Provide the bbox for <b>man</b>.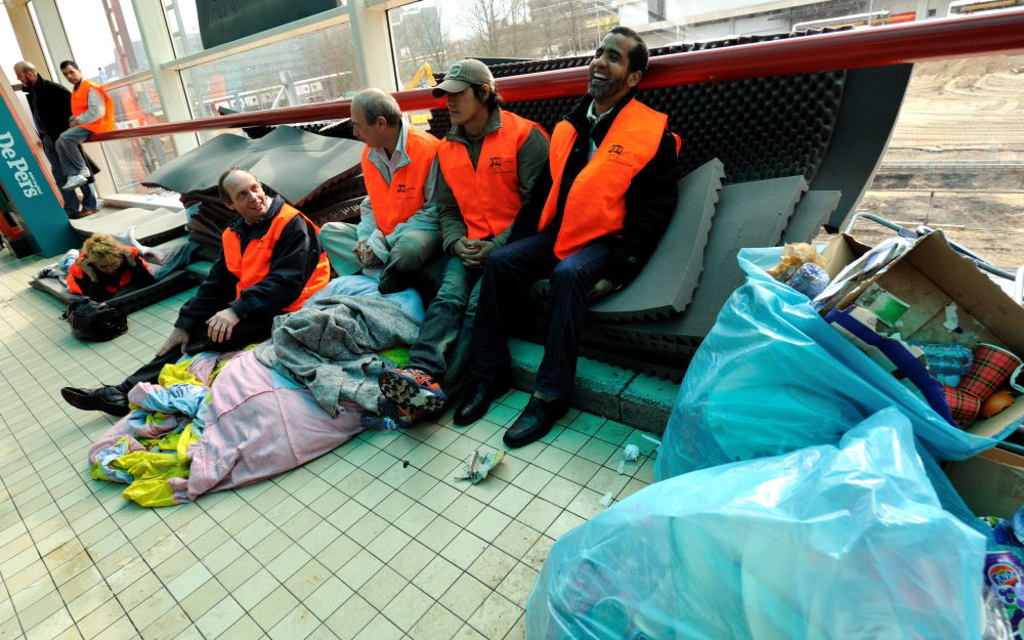
[left=10, top=57, right=95, bottom=215].
